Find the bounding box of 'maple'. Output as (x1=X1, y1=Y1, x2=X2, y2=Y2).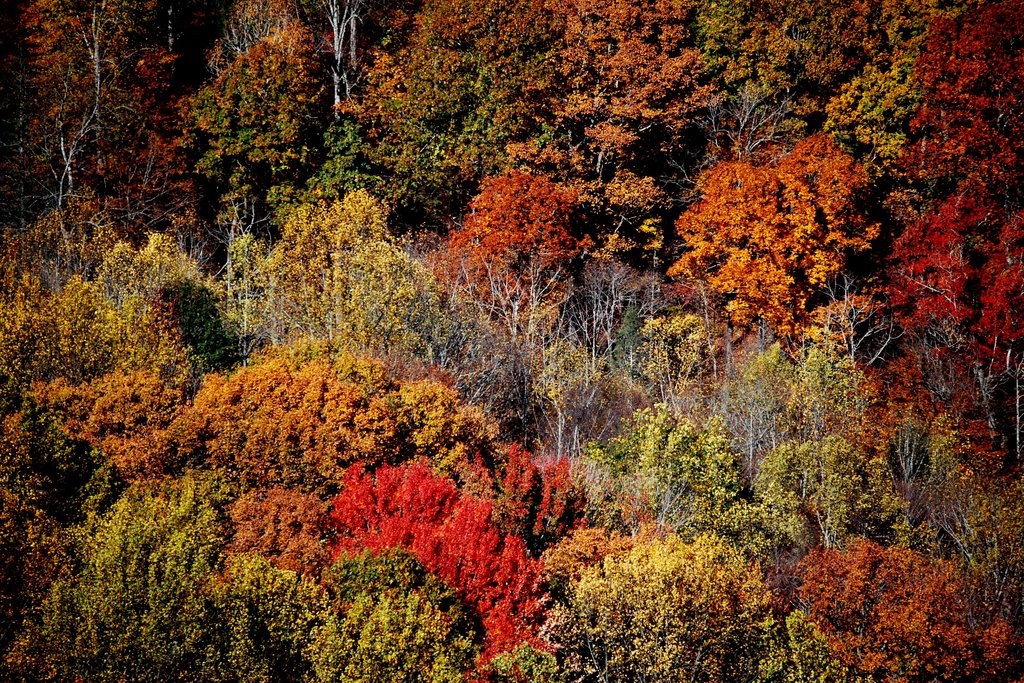
(x1=196, y1=340, x2=433, y2=486).
